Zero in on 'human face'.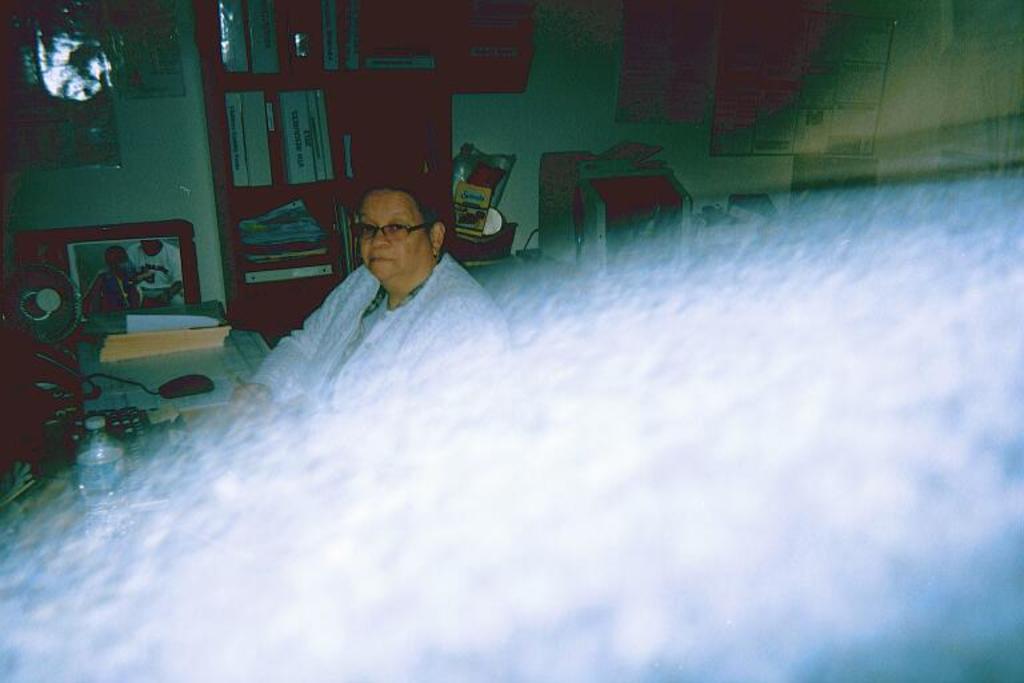
Zeroed in: bbox=[363, 193, 421, 284].
